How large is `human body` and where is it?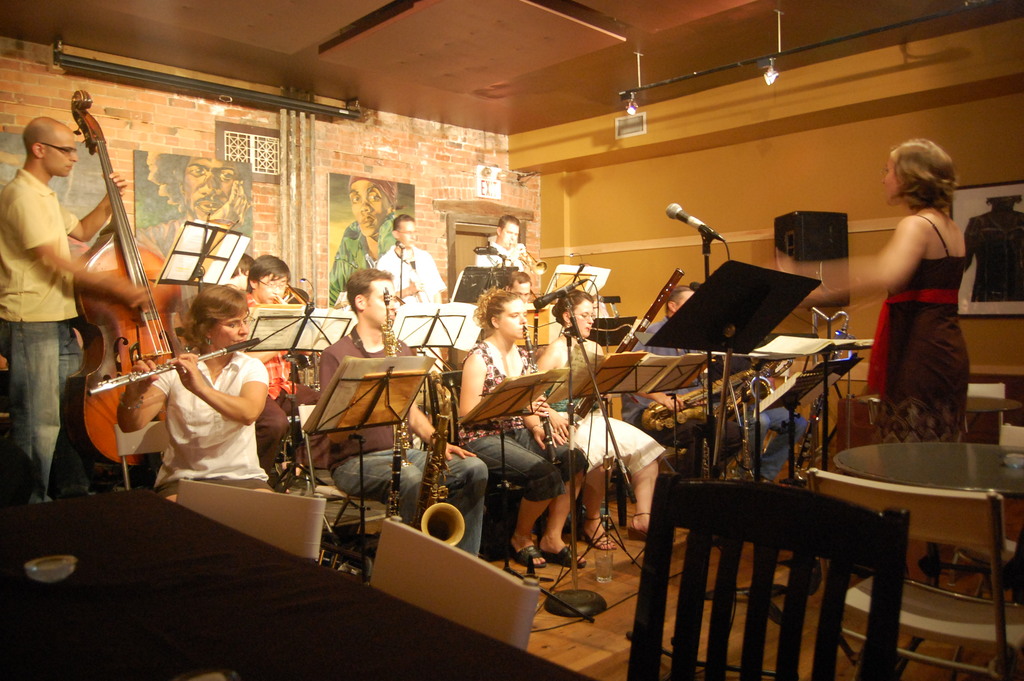
Bounding box: (x1=376, y1=216, x2=454, y2=372).
